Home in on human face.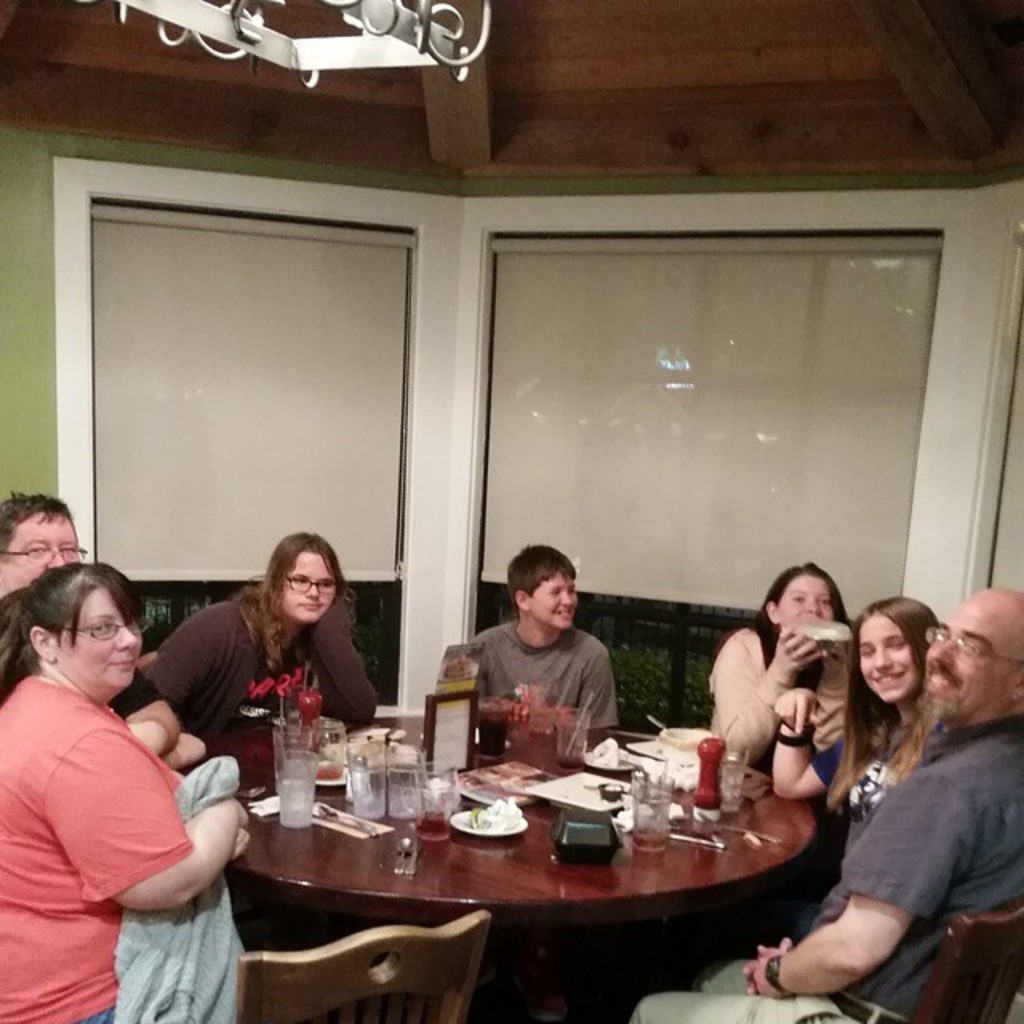
Homed in at bbox(280, 547, 341, 629).
